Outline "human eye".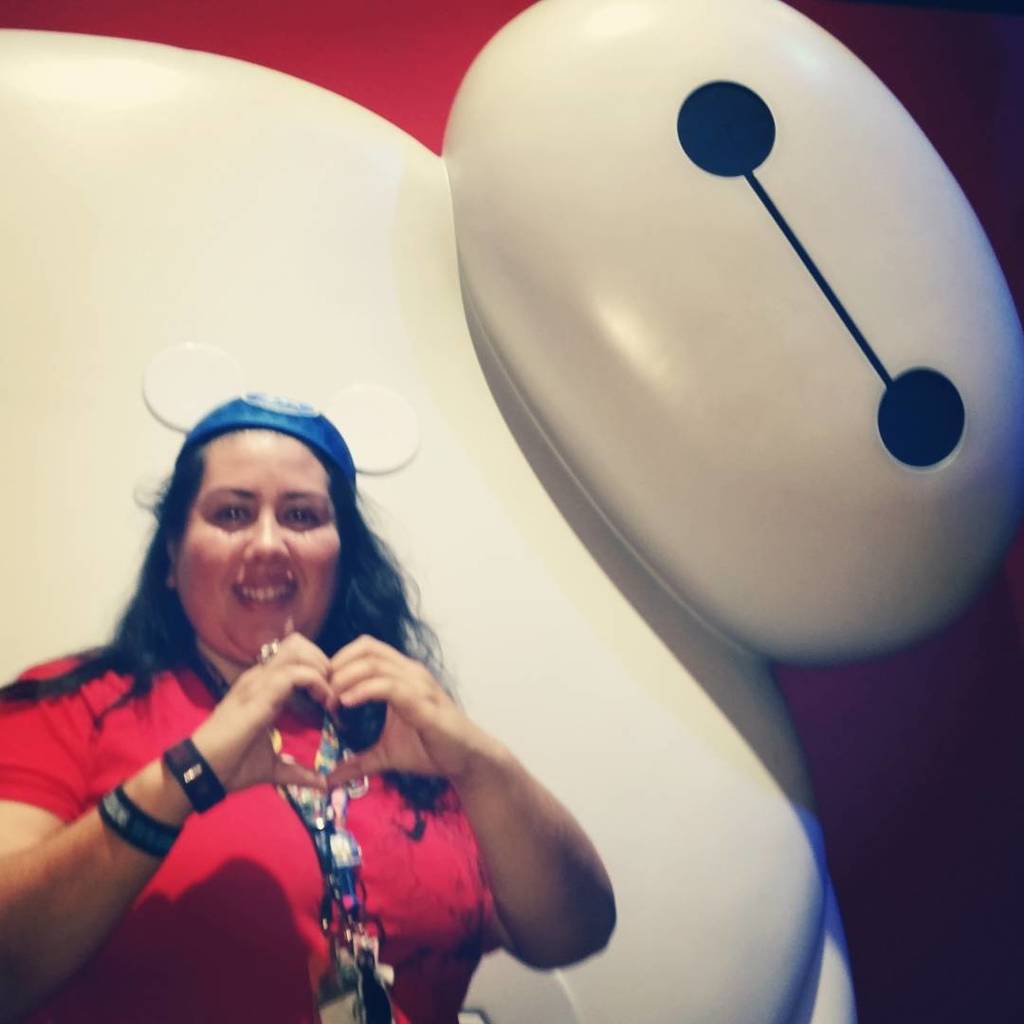
Outline: left=202, top=501, right=255, bottom=529.
